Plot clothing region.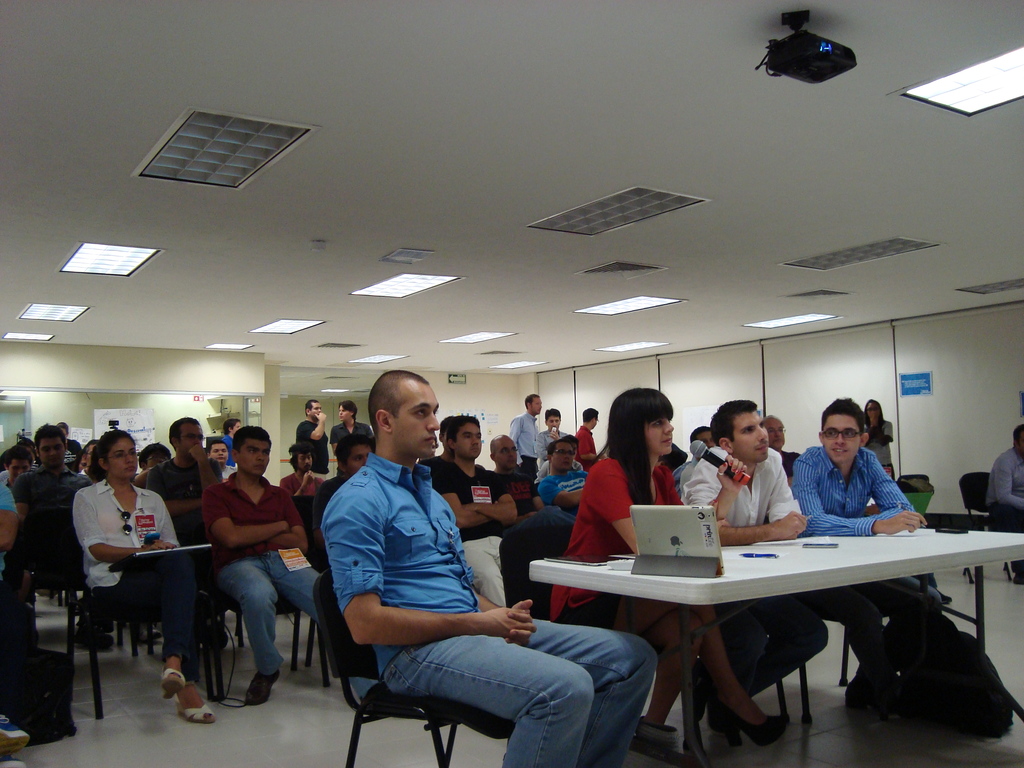
Plotted at <region>296, 417, 329, 474</region>.
